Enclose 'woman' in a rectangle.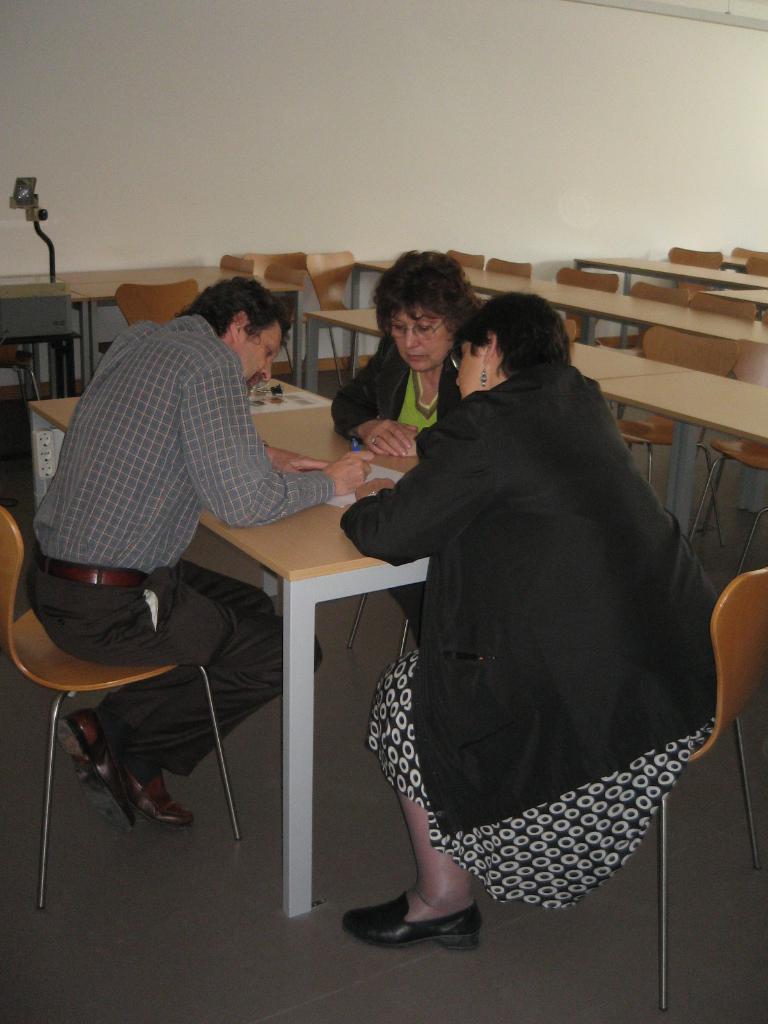
bbox=[308, 235, 708, 945].
